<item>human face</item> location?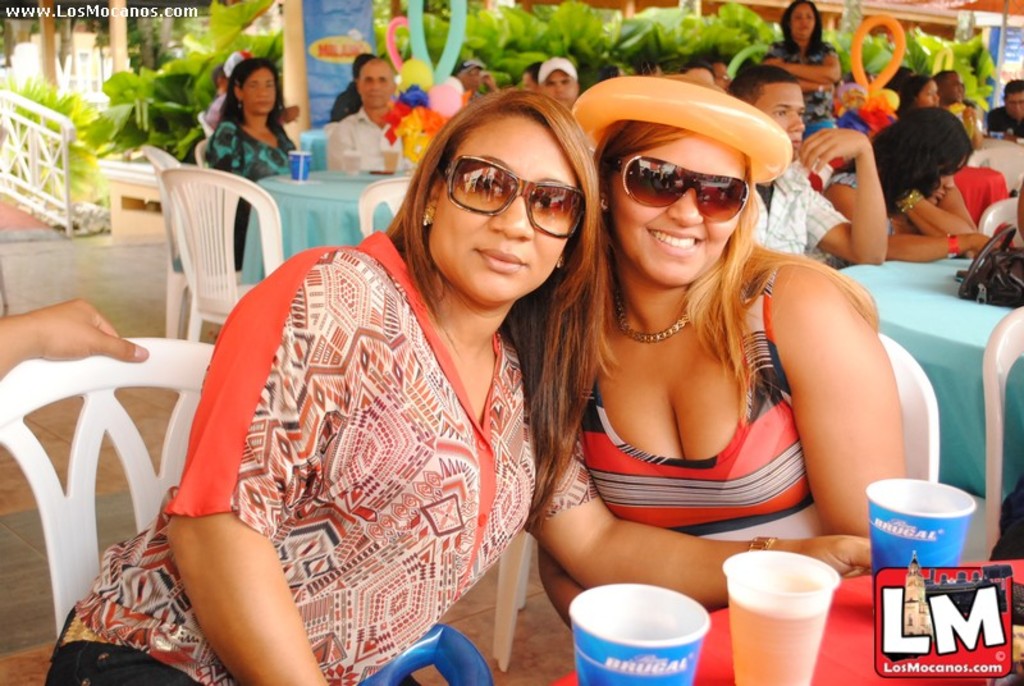
(x1=426, y1=123, x2=589, y2=310)
